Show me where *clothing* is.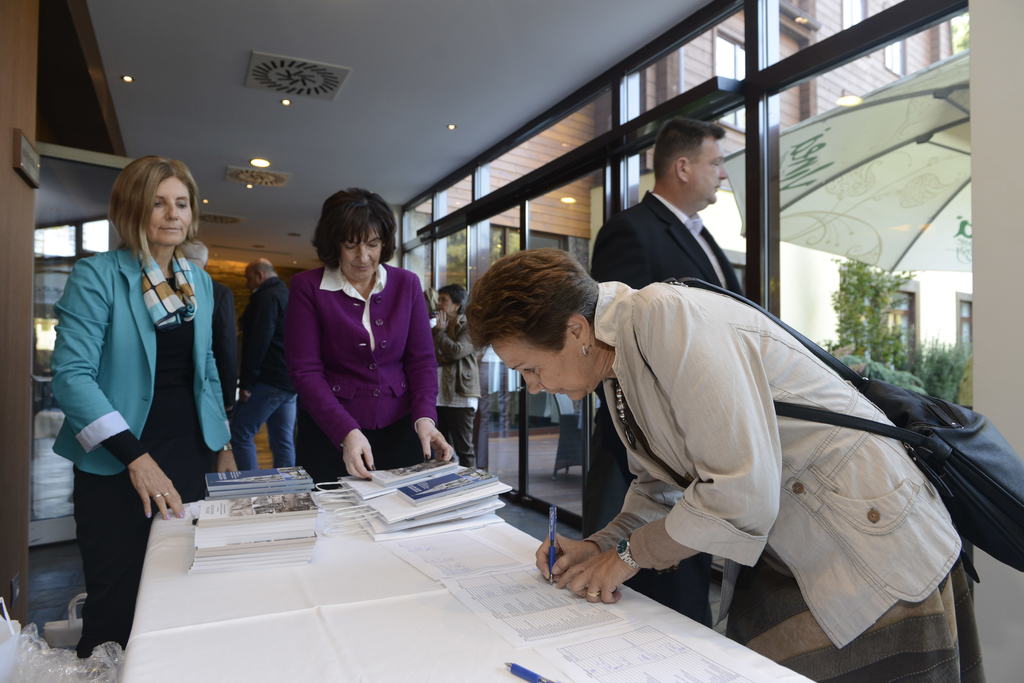
*clothing* is at (x1=586, y1=191, x2=739, y2=621).
